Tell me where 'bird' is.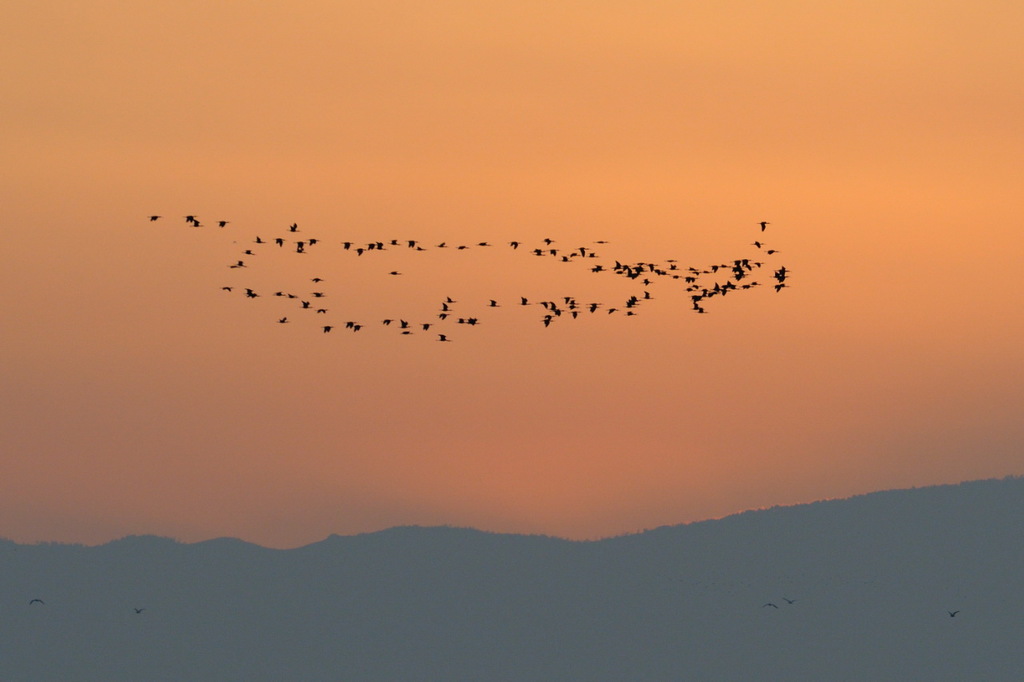
'bird' is at 151/213/161/222.
